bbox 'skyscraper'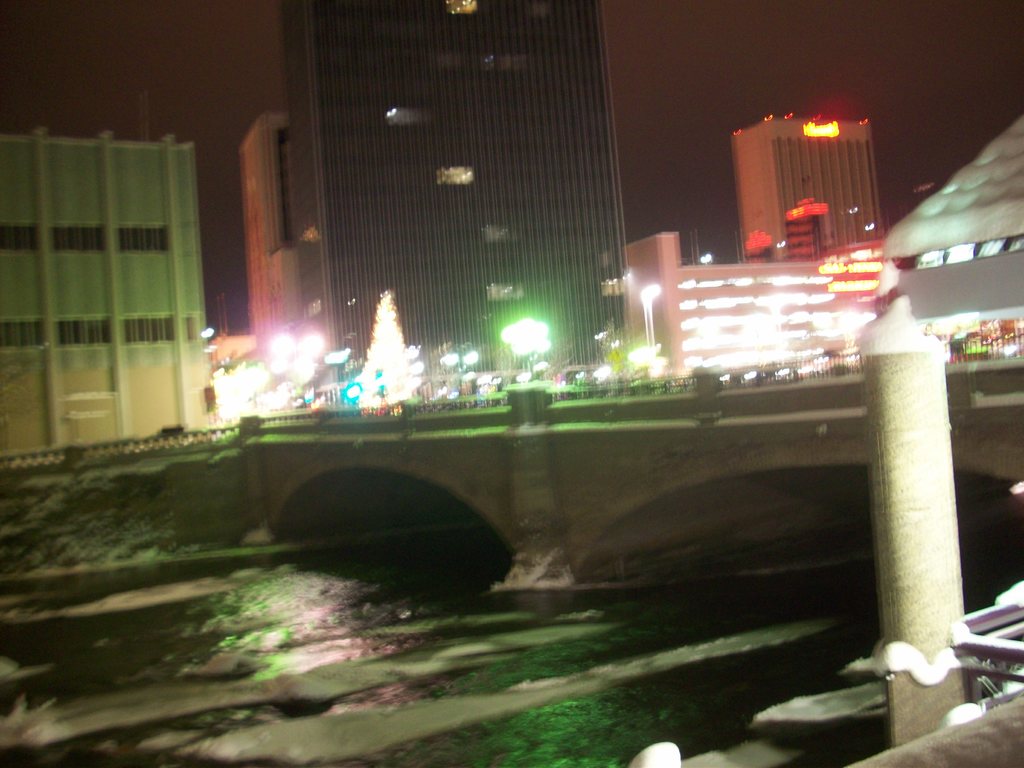
[243, 105, 298, 358]
